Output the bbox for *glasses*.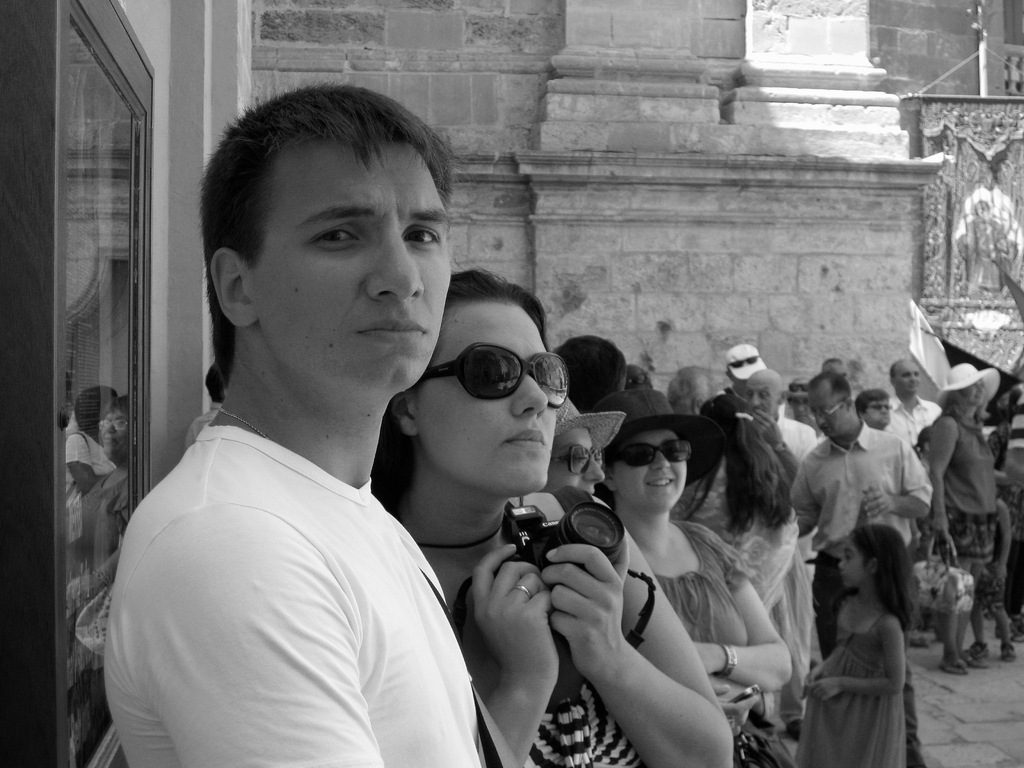
crop(432, 344, 577, 413).
